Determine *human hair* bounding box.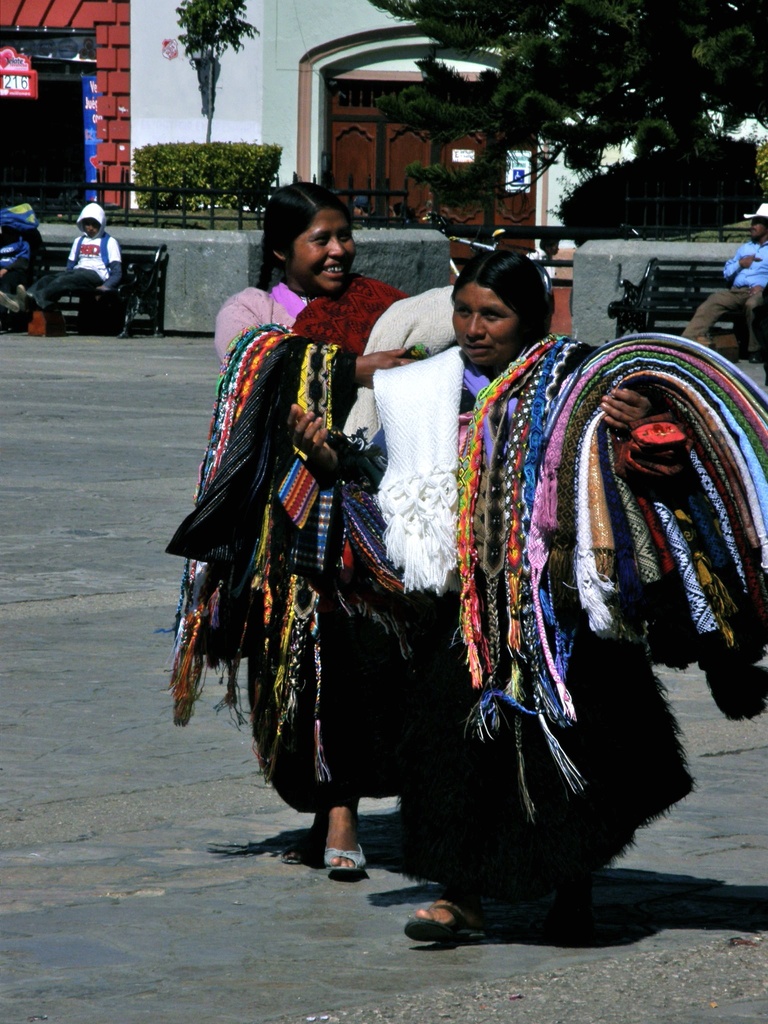
Determined: {"left": 447, "top": 248, "right": 547, "bottom": 351}.
